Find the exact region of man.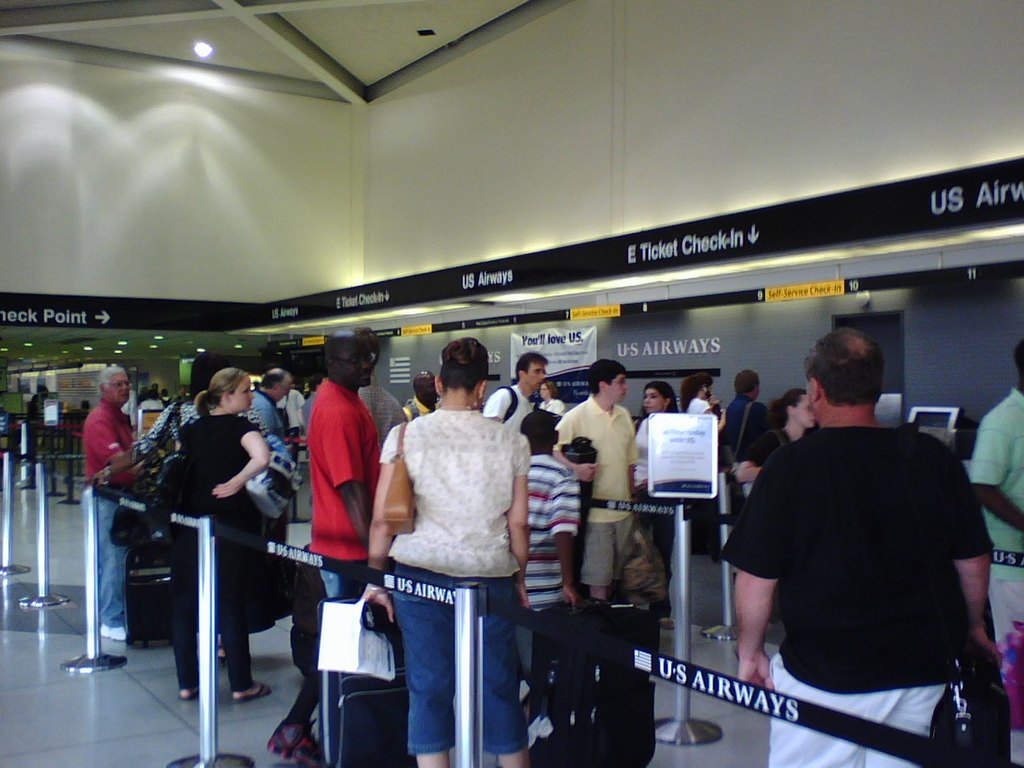
Exact region: x1=402 y1=370 x2=442 y2=422.
